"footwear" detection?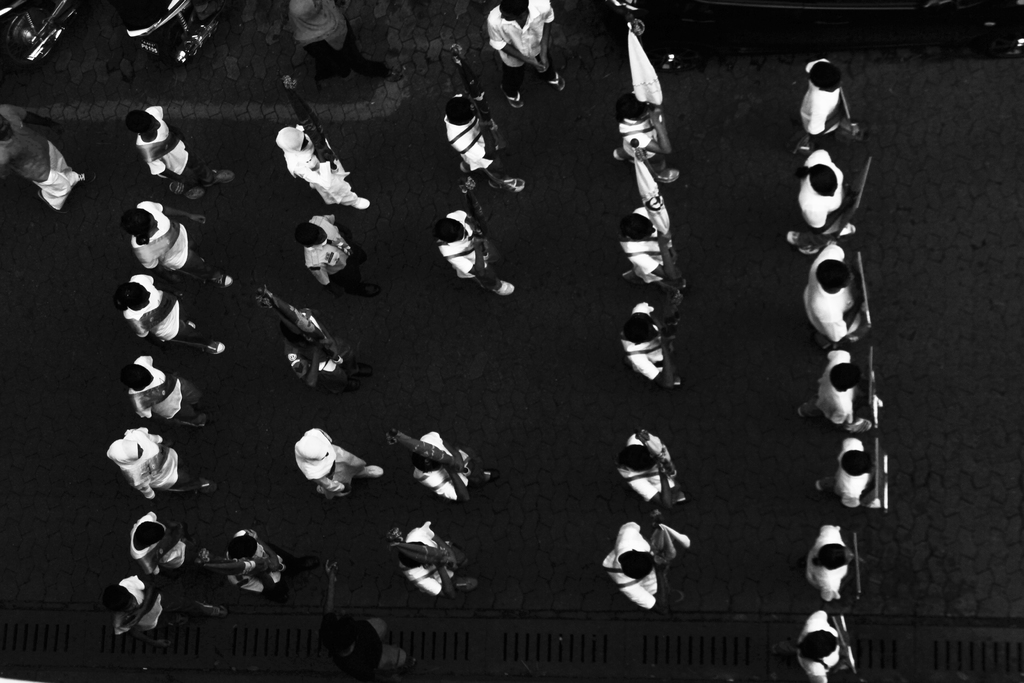
207, 342, 230, 358
